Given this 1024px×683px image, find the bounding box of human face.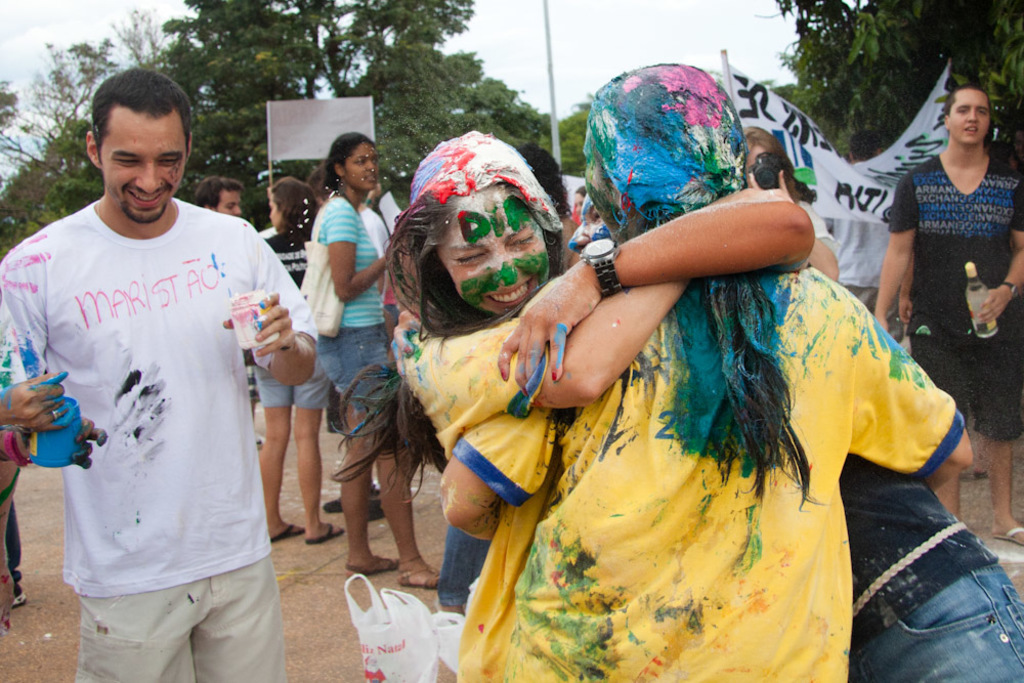
(x1=217, y1=193, x2=241, y2=216).
